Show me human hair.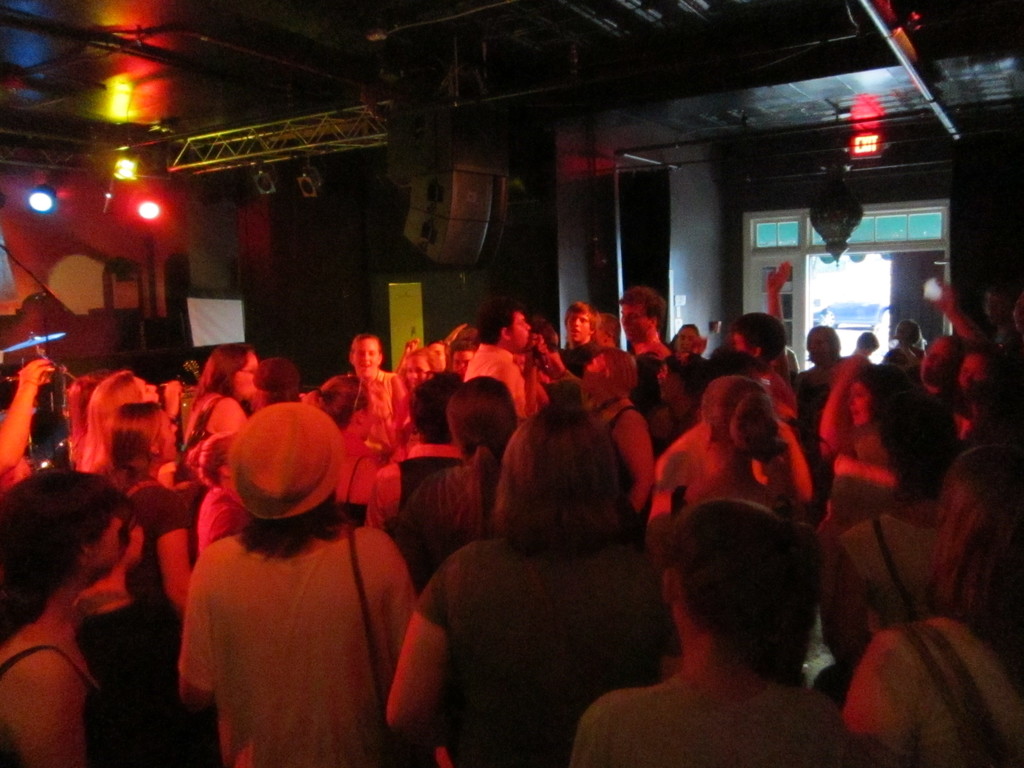
human hair is here: [596, 346, 637, 394].
